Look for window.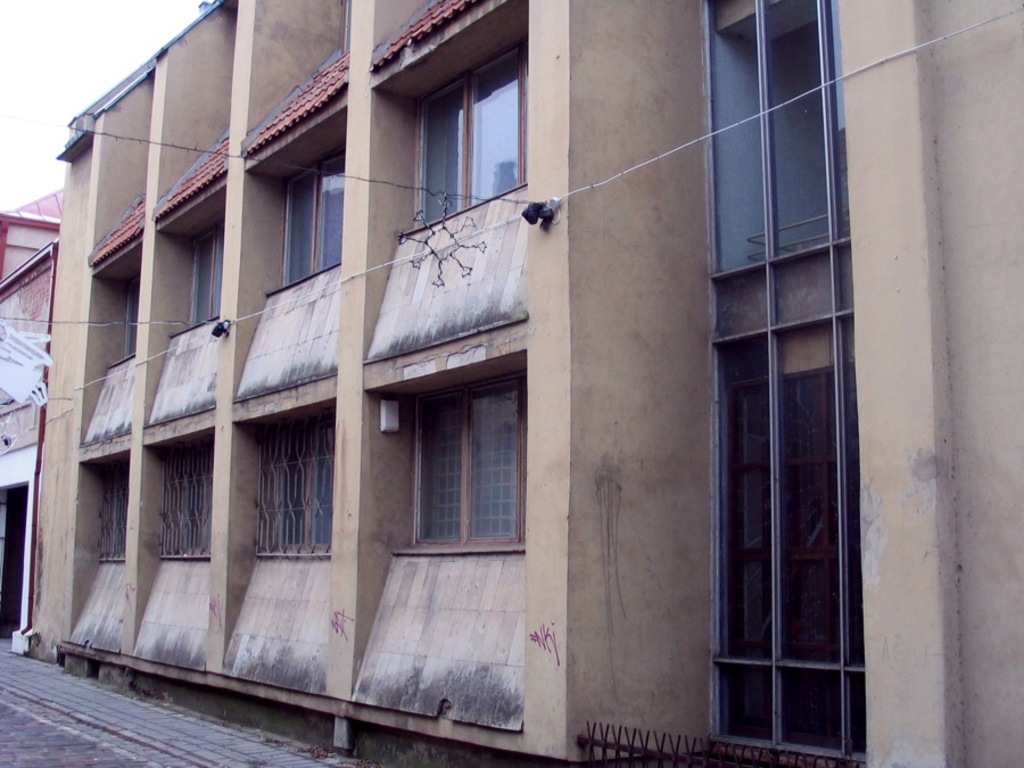
Found: box(98, 454, 133, 560).
